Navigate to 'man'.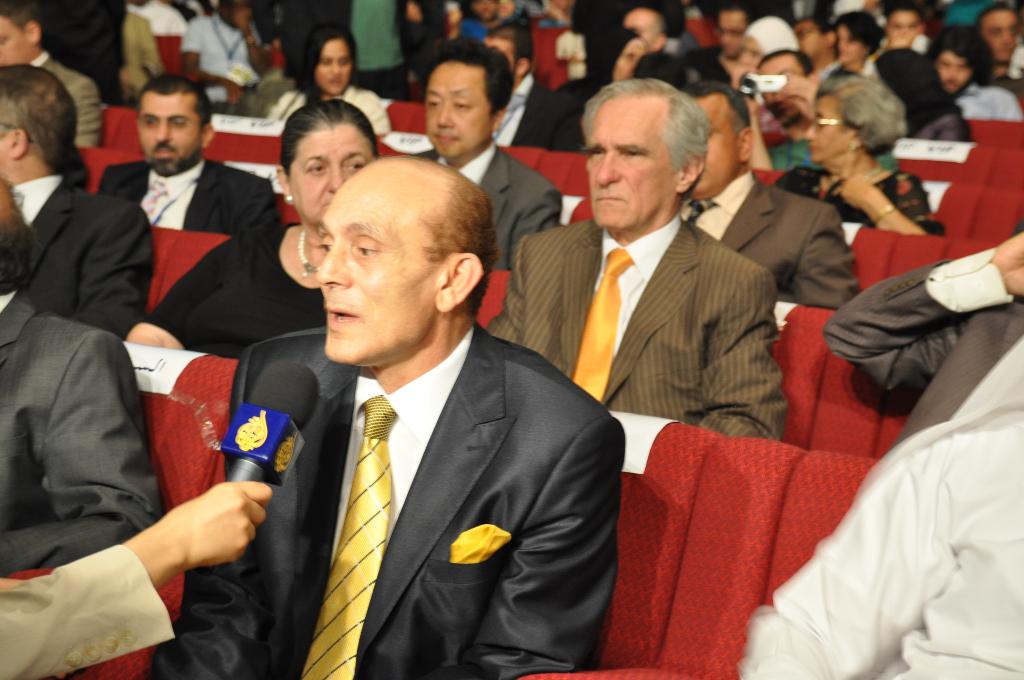
Navigation target: bbox(675, 83, 863, 310).
